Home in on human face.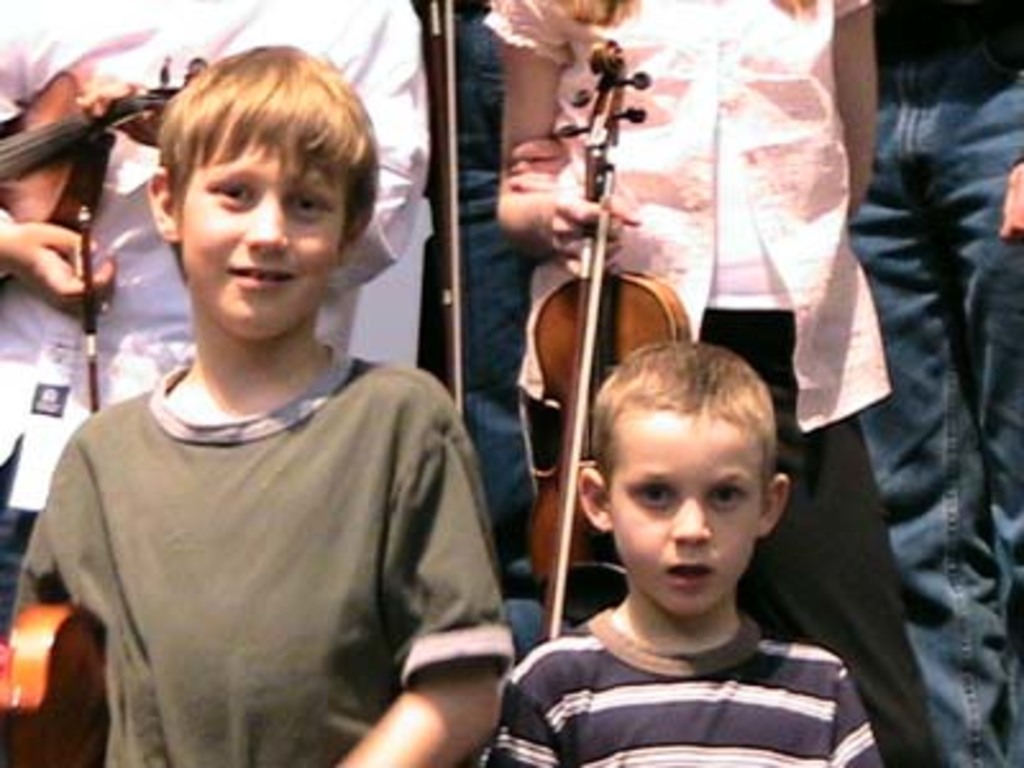
Homed in at [x1=602, y1=412, x2=763, y2=620].
